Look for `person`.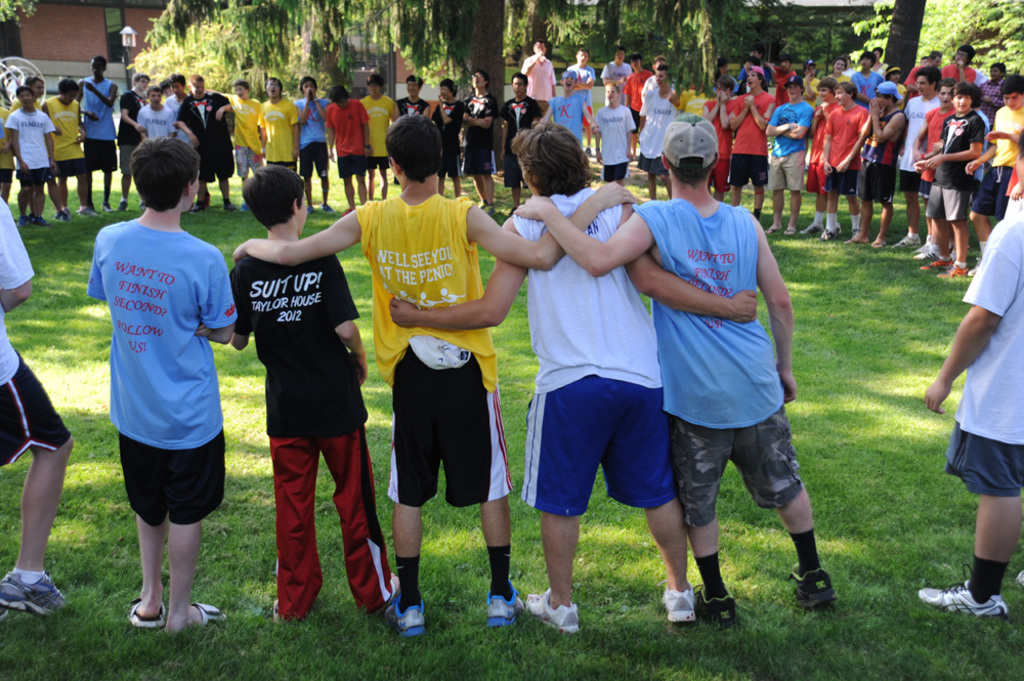
Found: x1=158, y1=78, x2=203, y2=115.
